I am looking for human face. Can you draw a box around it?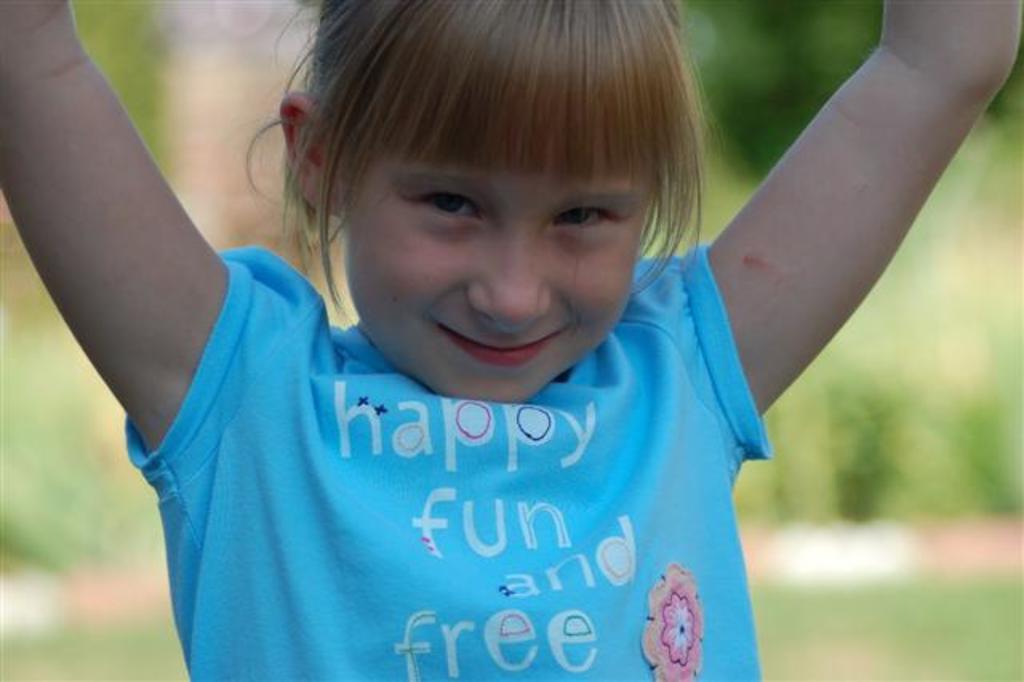
Sure, the bounding box is rect(344, 166, 643, 402).
